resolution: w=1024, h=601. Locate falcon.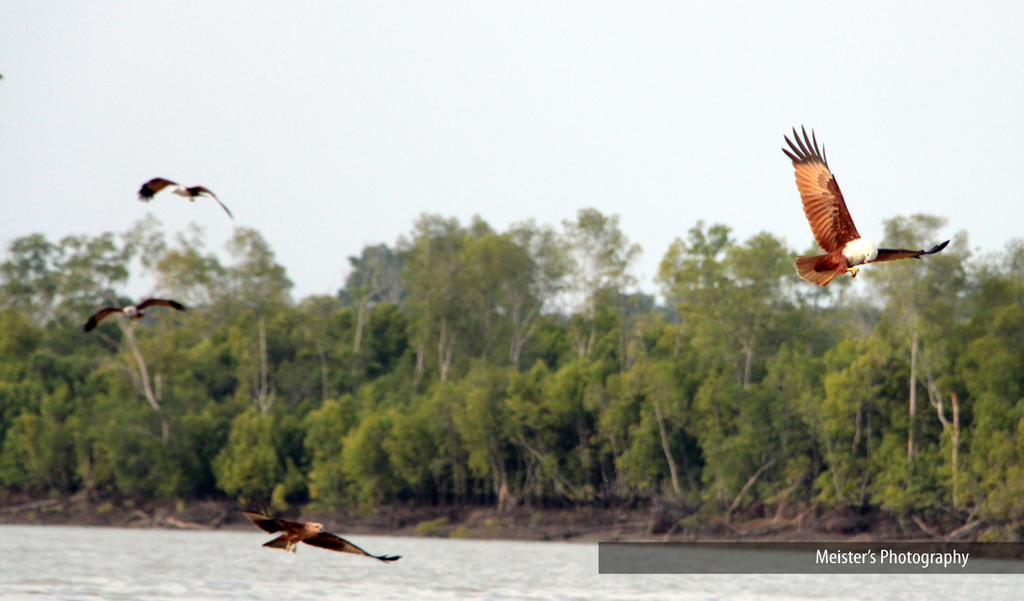
crop(781, 123, 950, 287).
